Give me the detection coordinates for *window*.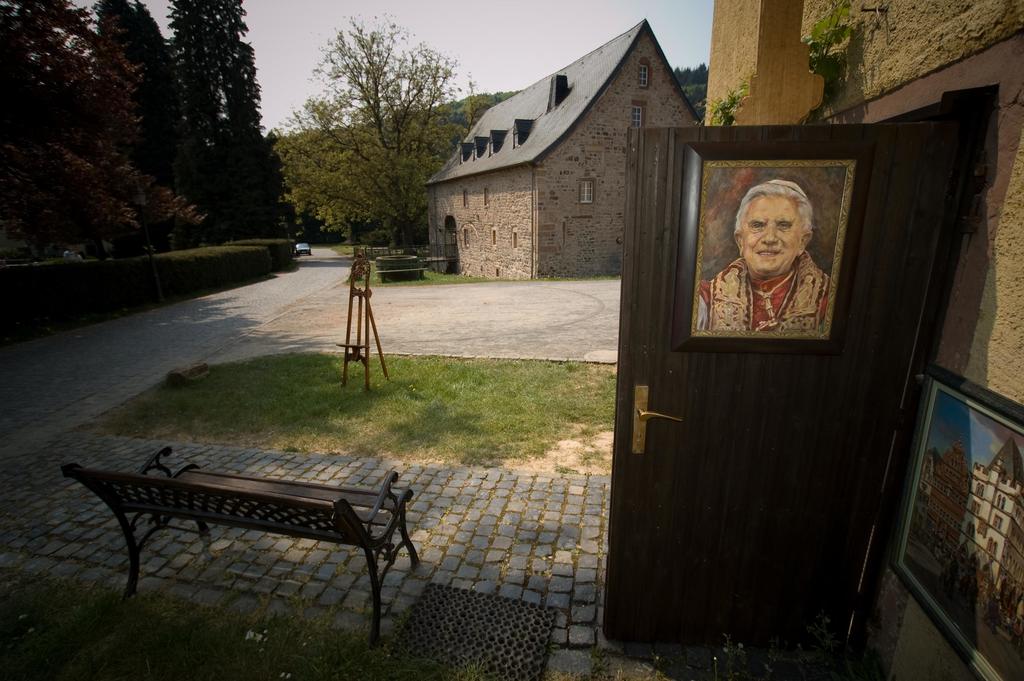
<region>579, 178, 594, 204</region>.
